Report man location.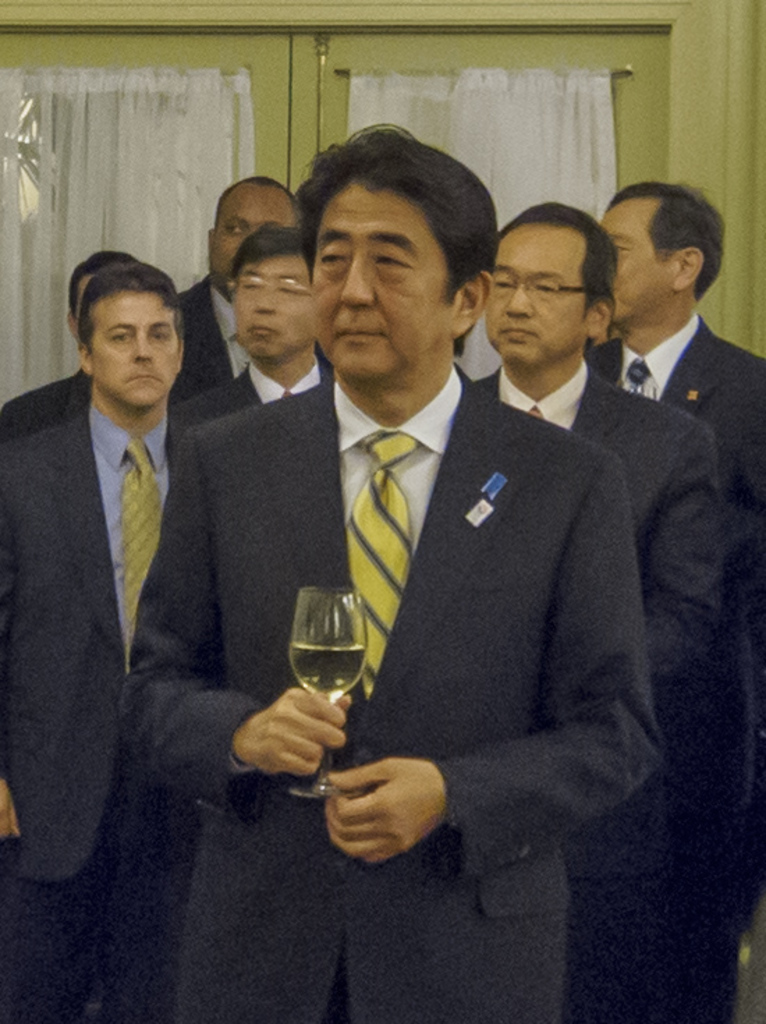
Report: [x1=169, y1=166, x2=299, y2=396].
